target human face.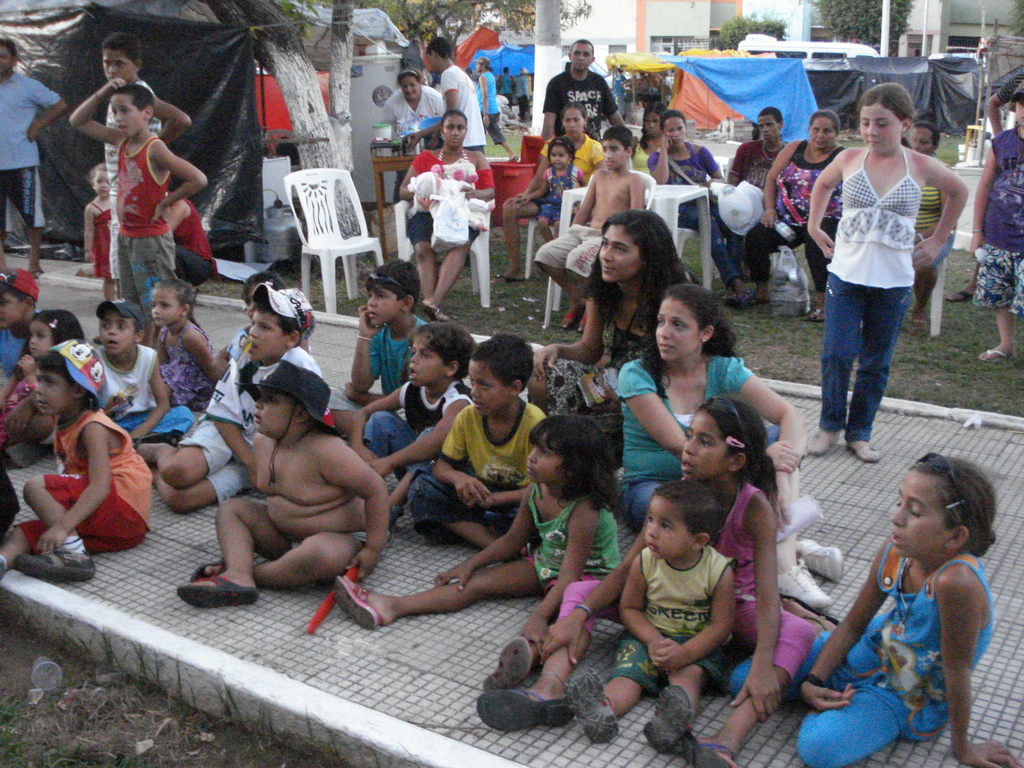
Target region: left=598, top=225, right=639, bottom=285.
